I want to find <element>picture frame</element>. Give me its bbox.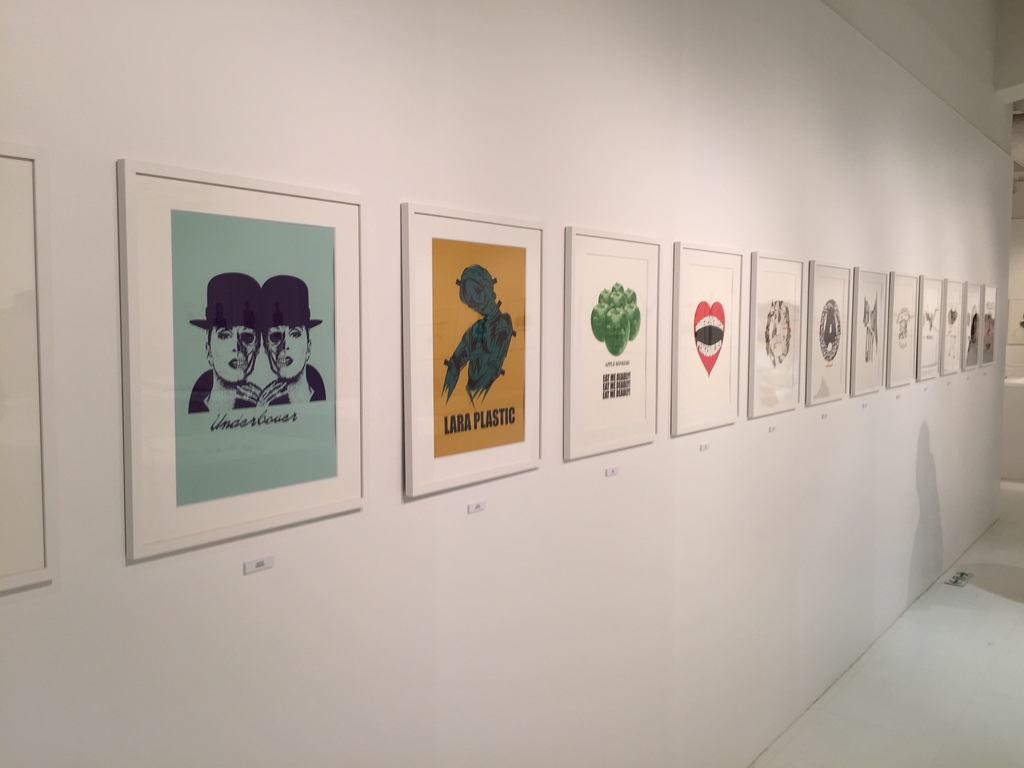
BBox(564, 226, 662, 461).
